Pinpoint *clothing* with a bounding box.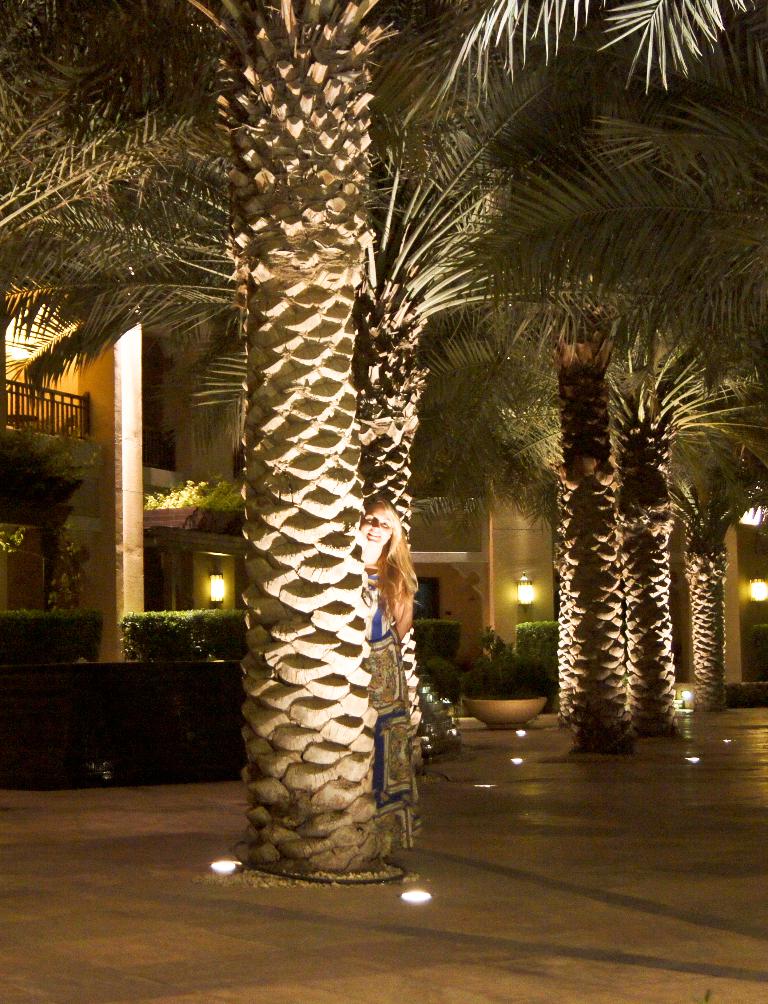
(374, 561, 430, 858).
